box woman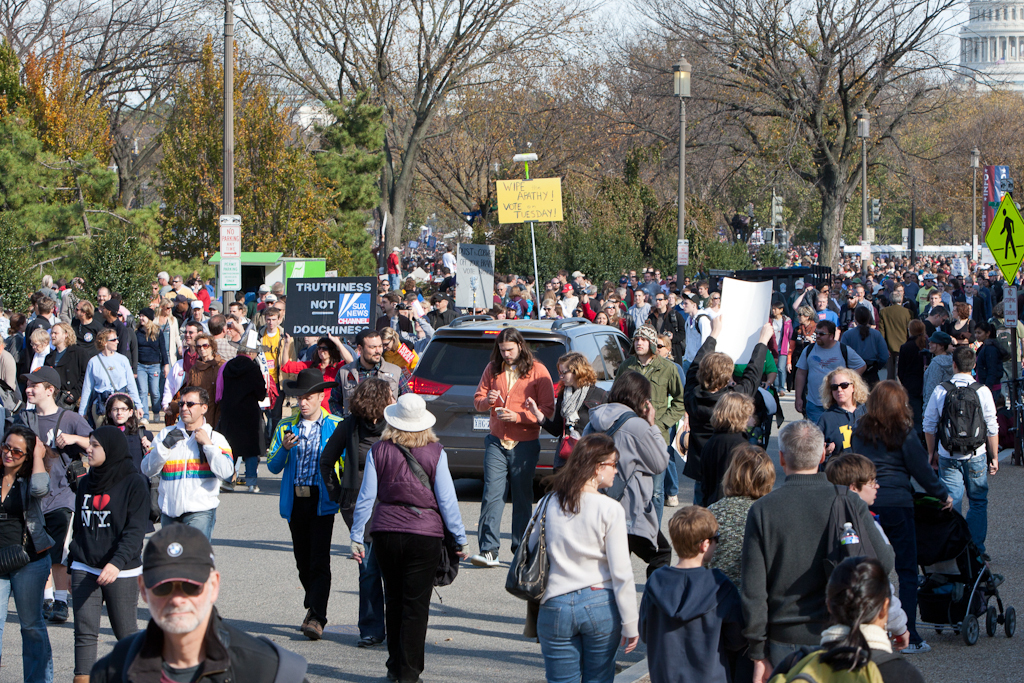
crop(525, 346, 610, 471)
